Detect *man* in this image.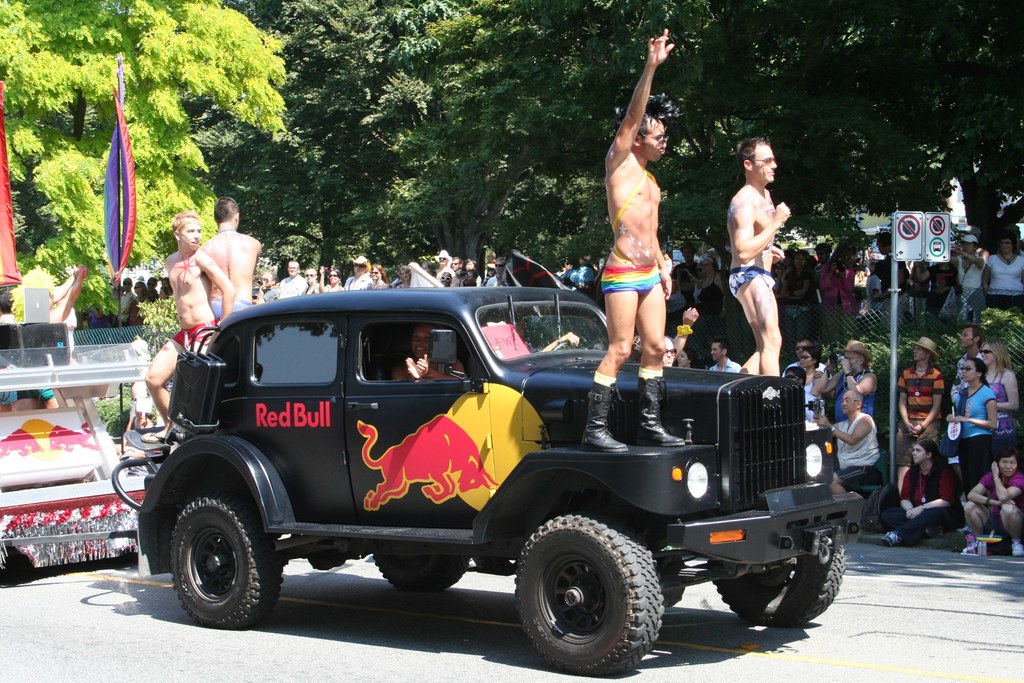
Detection: 142, 211, 234, 443.
